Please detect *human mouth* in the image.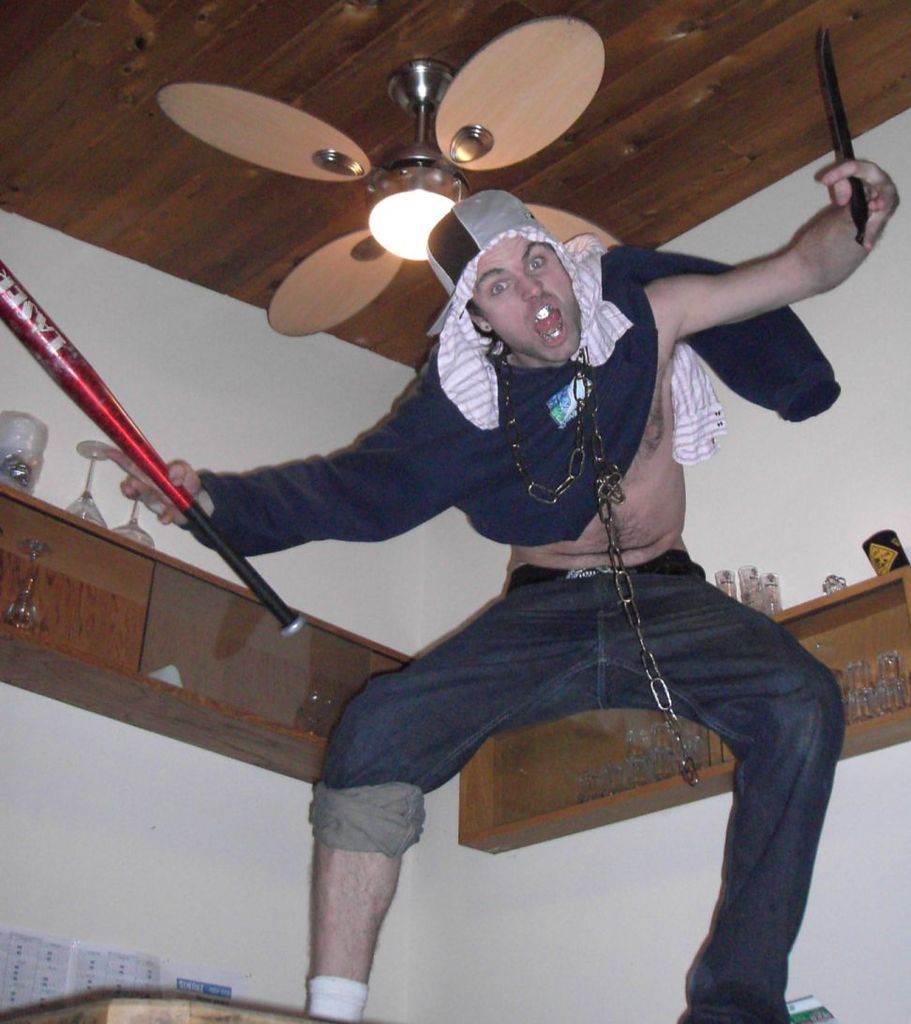
x1=534, y1=298, x2=564, y2=346.
